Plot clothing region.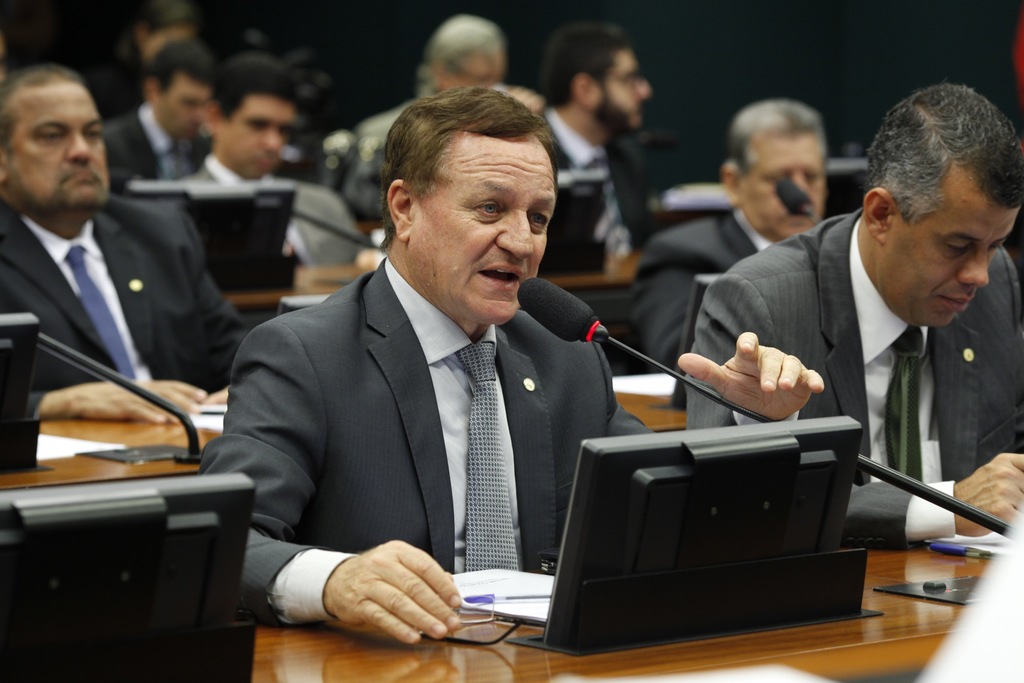
Plotted at region(687, 209, 1023, 549).
